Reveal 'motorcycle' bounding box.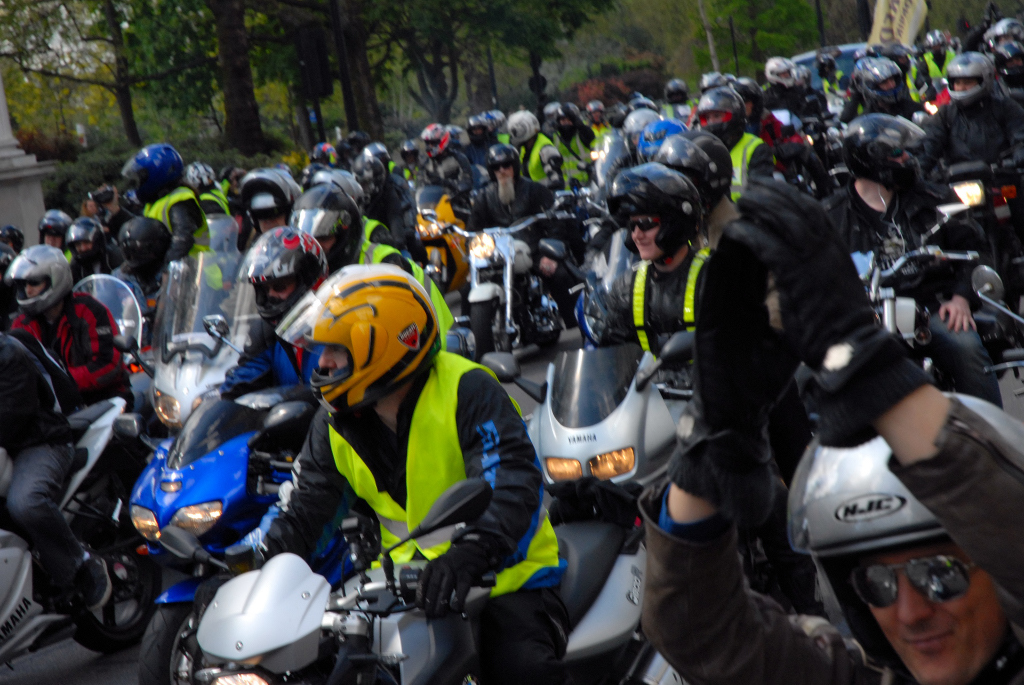
Revealed: locate(477, 328, 690, 501).
